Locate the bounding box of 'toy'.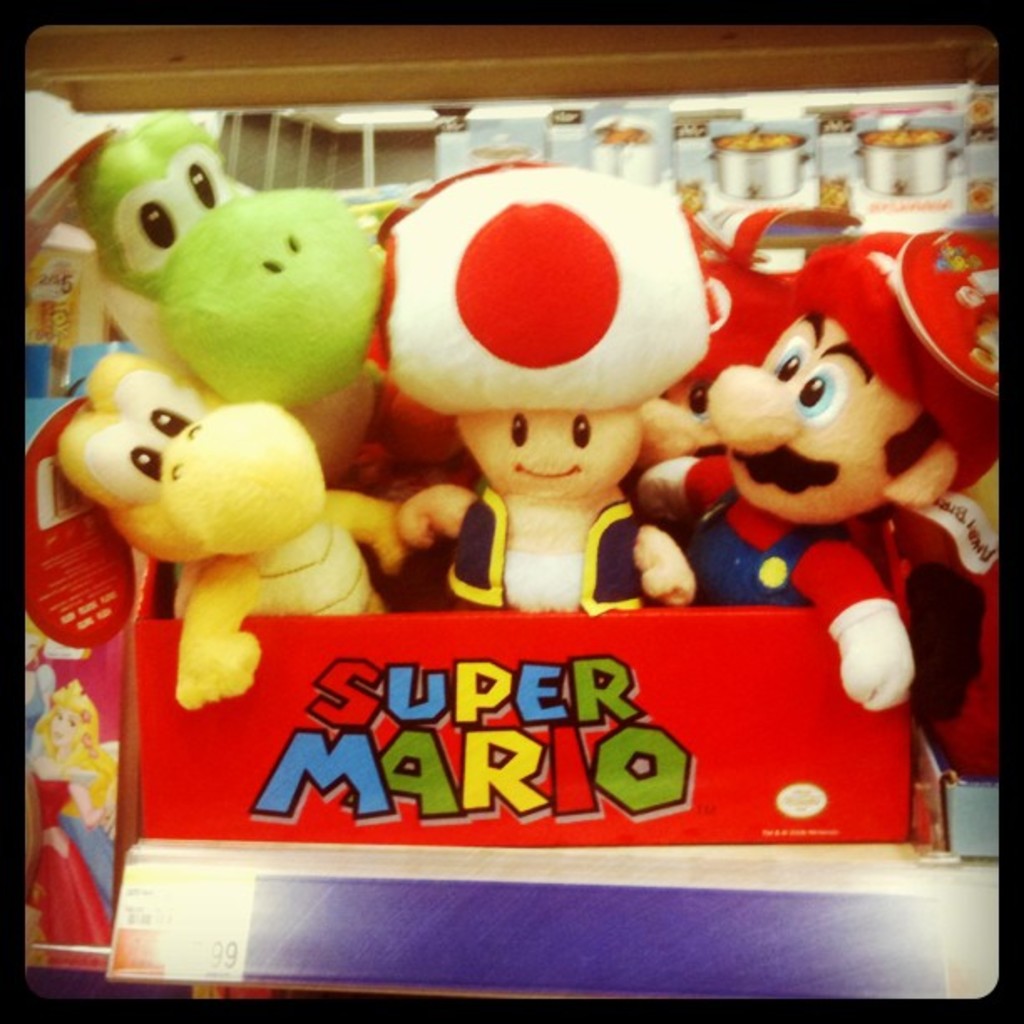
Bounding box: 59/341/410/723.
